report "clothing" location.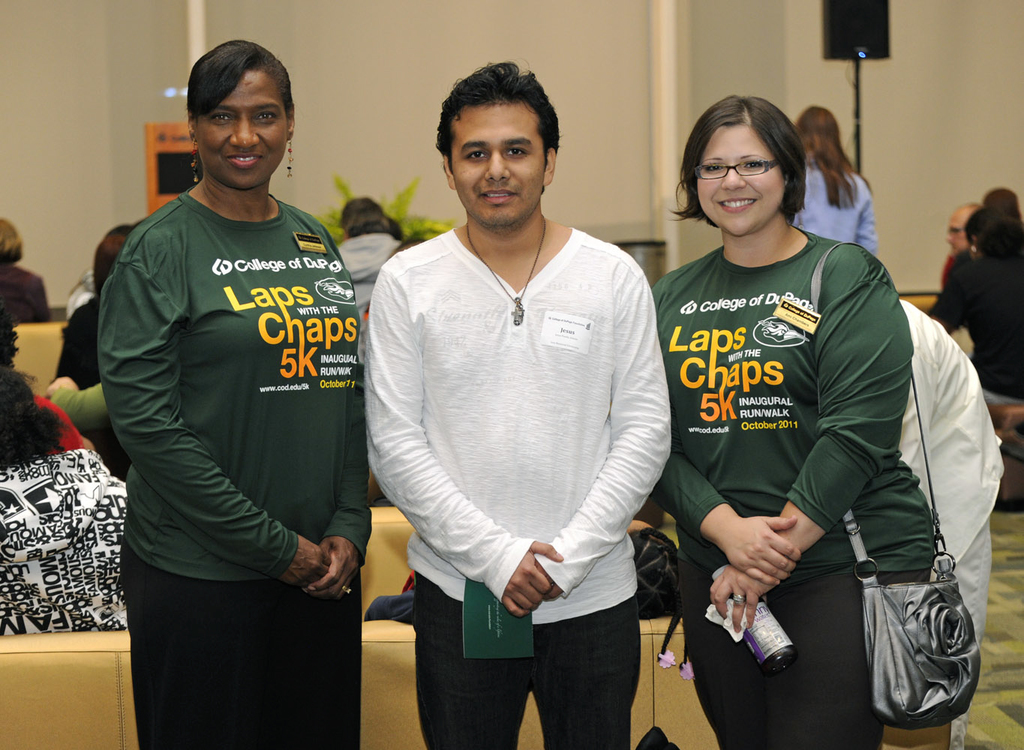
Report: detection(50, 380, 127, 476).
